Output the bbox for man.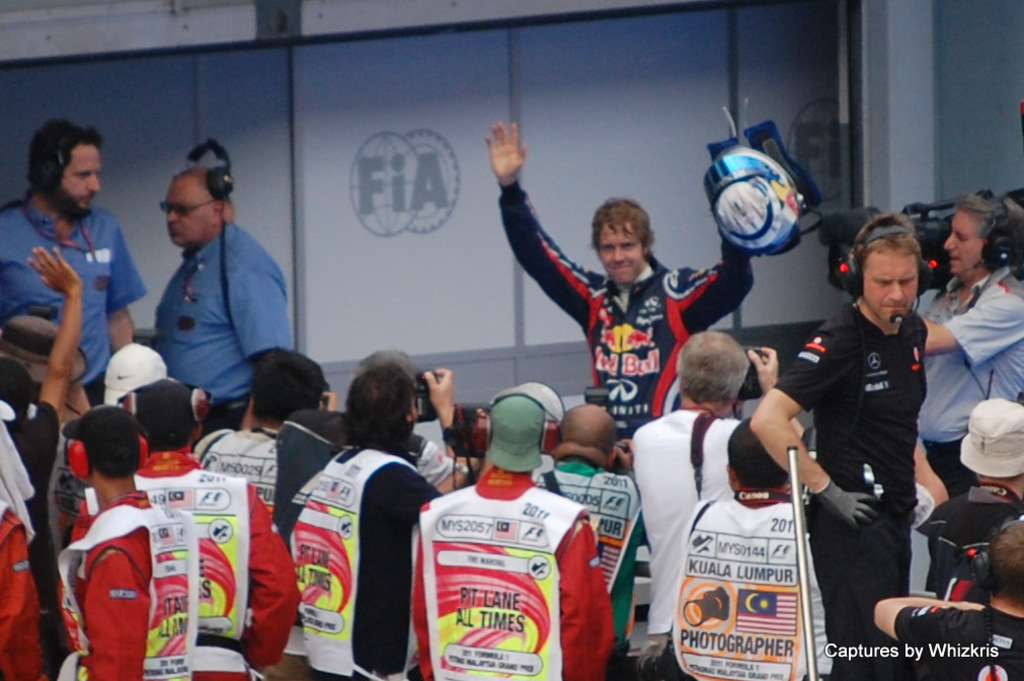
<box>359,350,487,501</box>.
